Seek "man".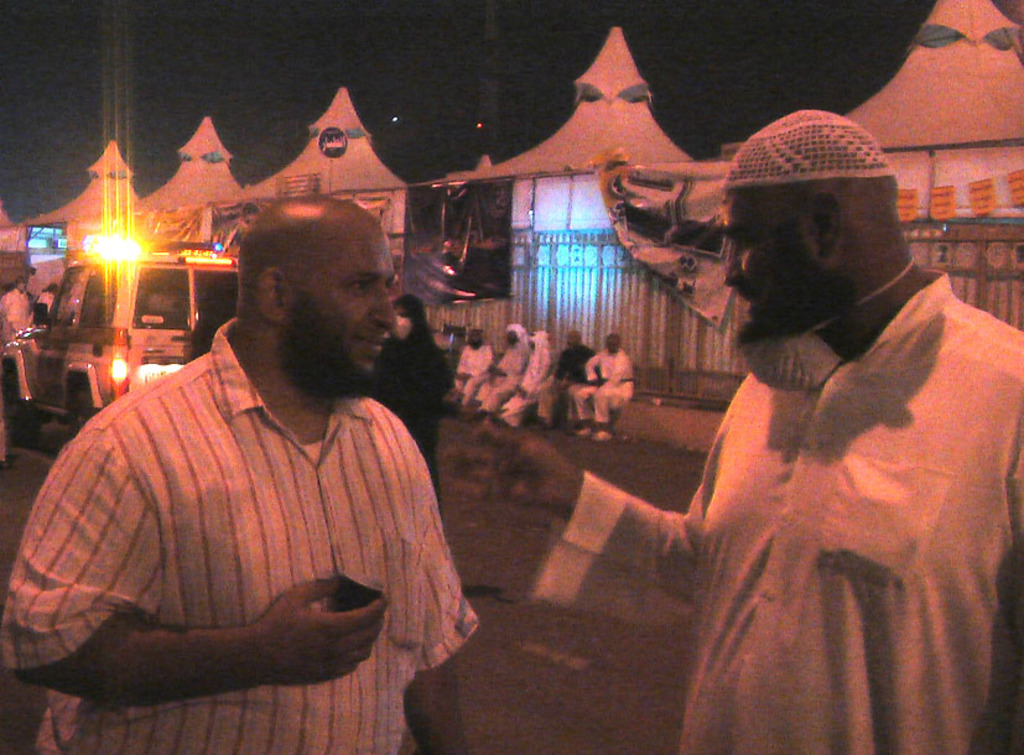
{"x1": 472, "y1": 111, "x2": 1023, "y2": 754}.
